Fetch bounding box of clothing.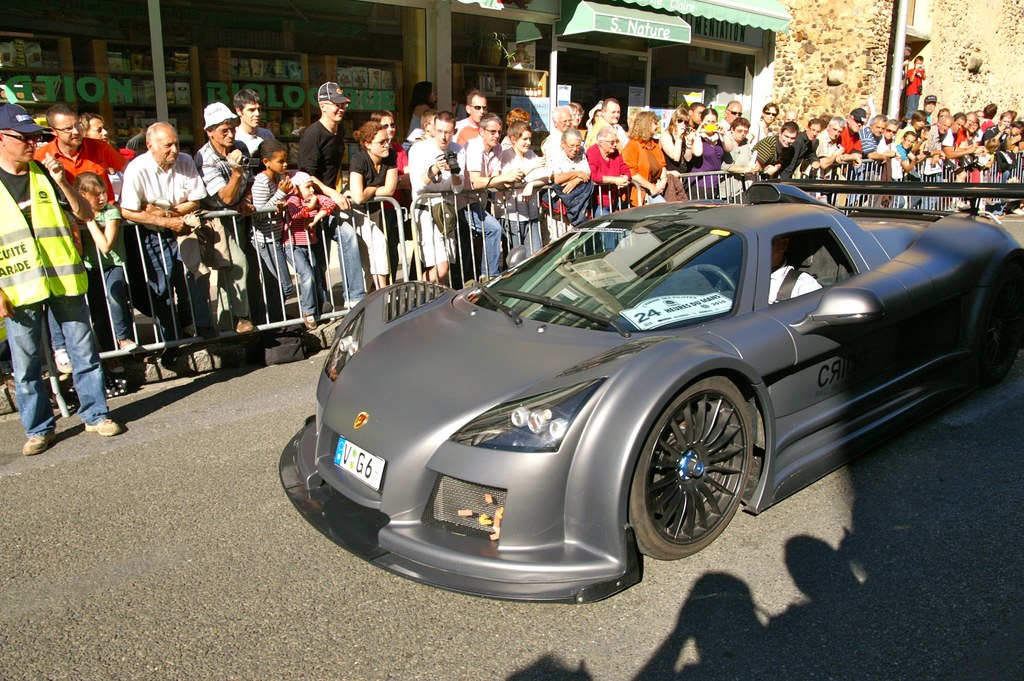
Bbox: bbox=[837, 124, 862, 156].
